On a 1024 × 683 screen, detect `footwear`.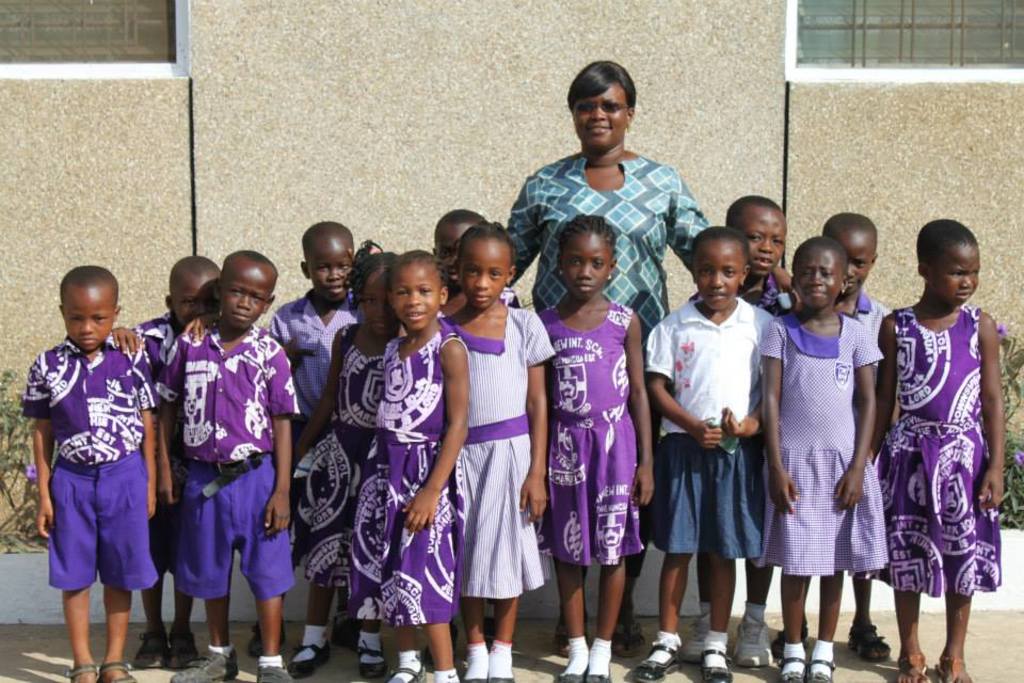
rect(463, 676, 484, 682).
